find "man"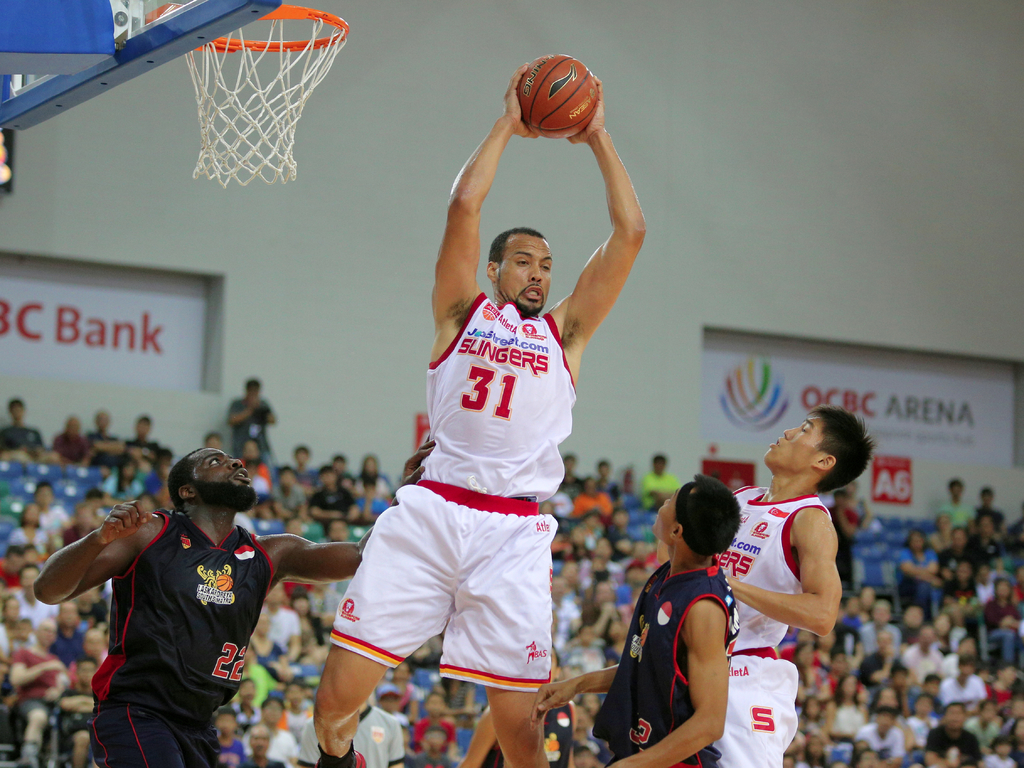
708,412,876,767
